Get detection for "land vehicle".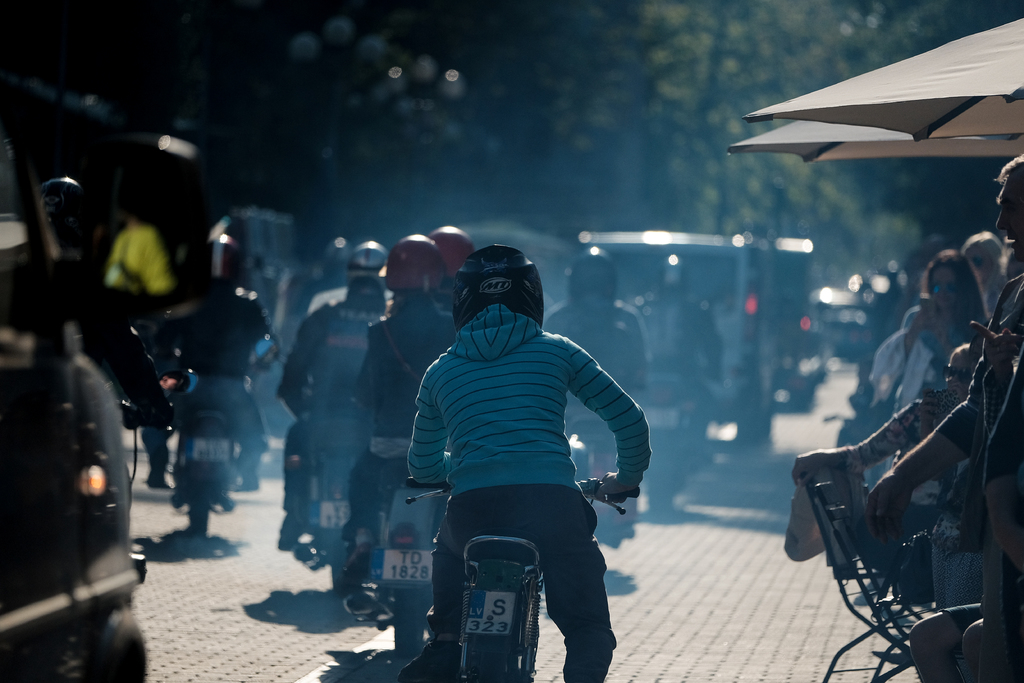
Detection: <bbox>282, 397, 364, 598</bbox>.
